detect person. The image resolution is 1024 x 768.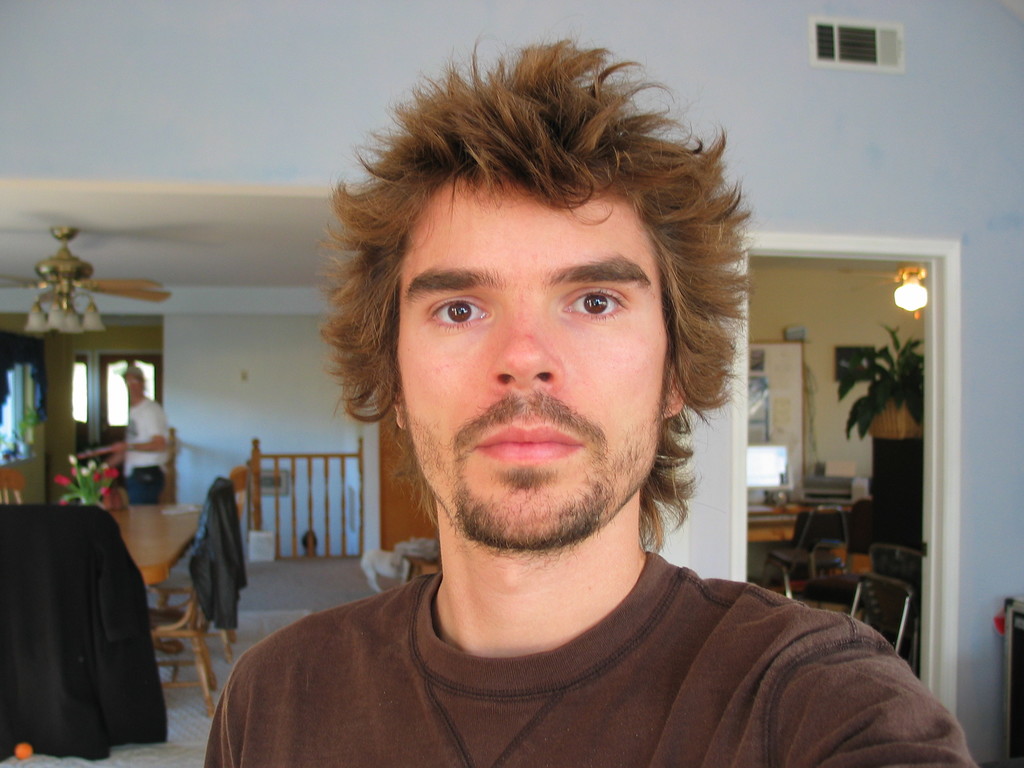
[left=203, top=35, right=972, bottom=767].
